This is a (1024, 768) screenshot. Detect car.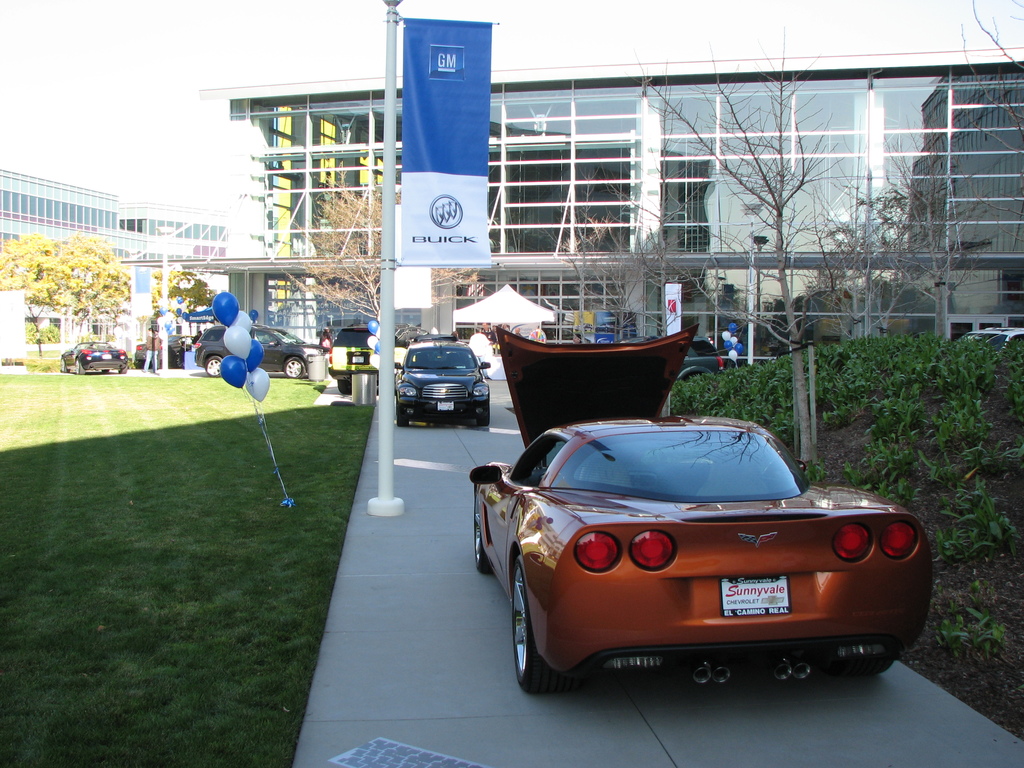
{"left": 54, "top": 336, "right": 117, "bottom": 374}.
